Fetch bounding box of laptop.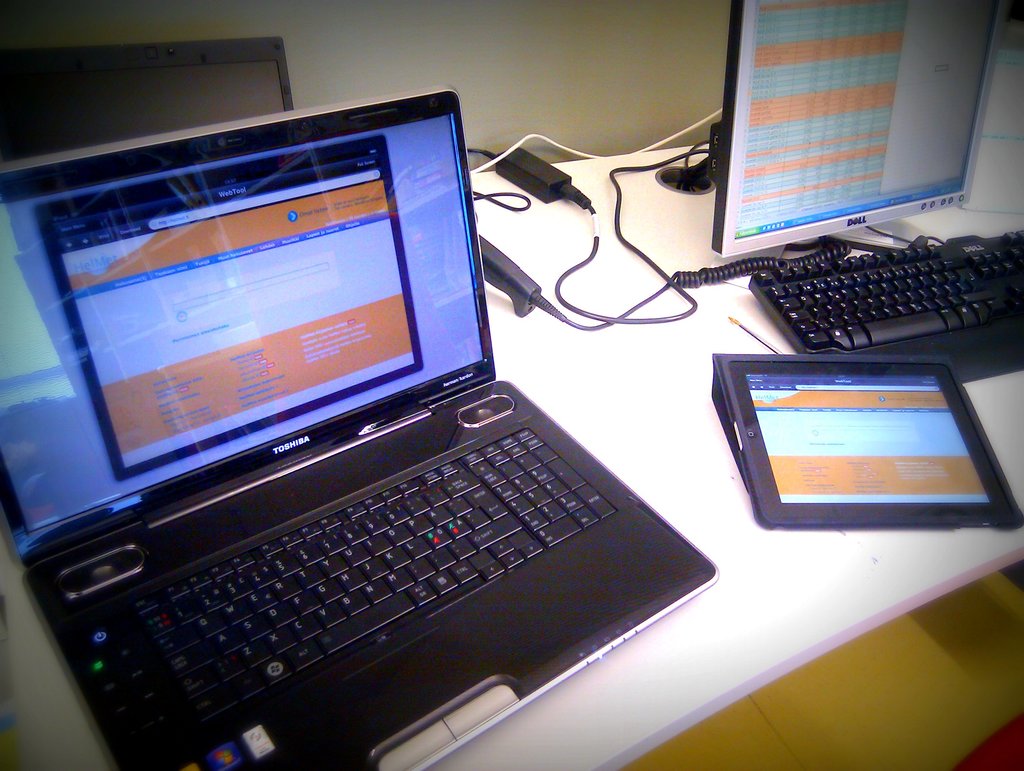
Bbox: {"left": 15, "top": 74, "right": 696, "bottom": 770}.
